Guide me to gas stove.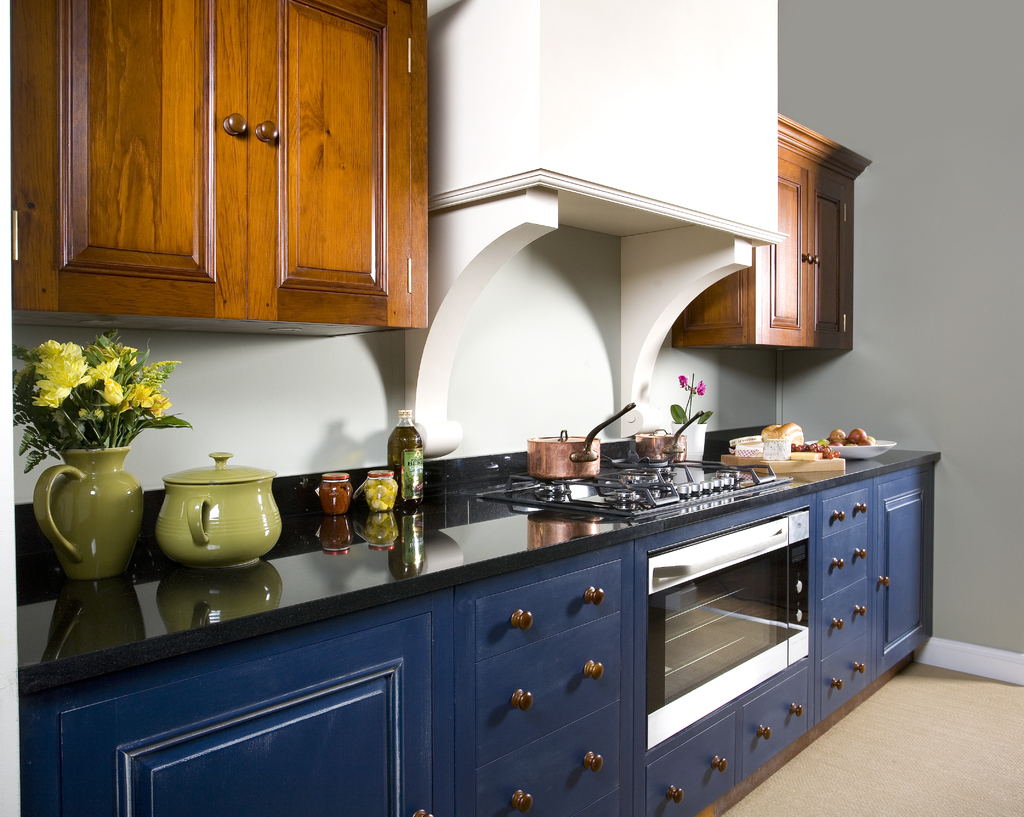
Guidance: Rect(492, 459, 799, 521).
